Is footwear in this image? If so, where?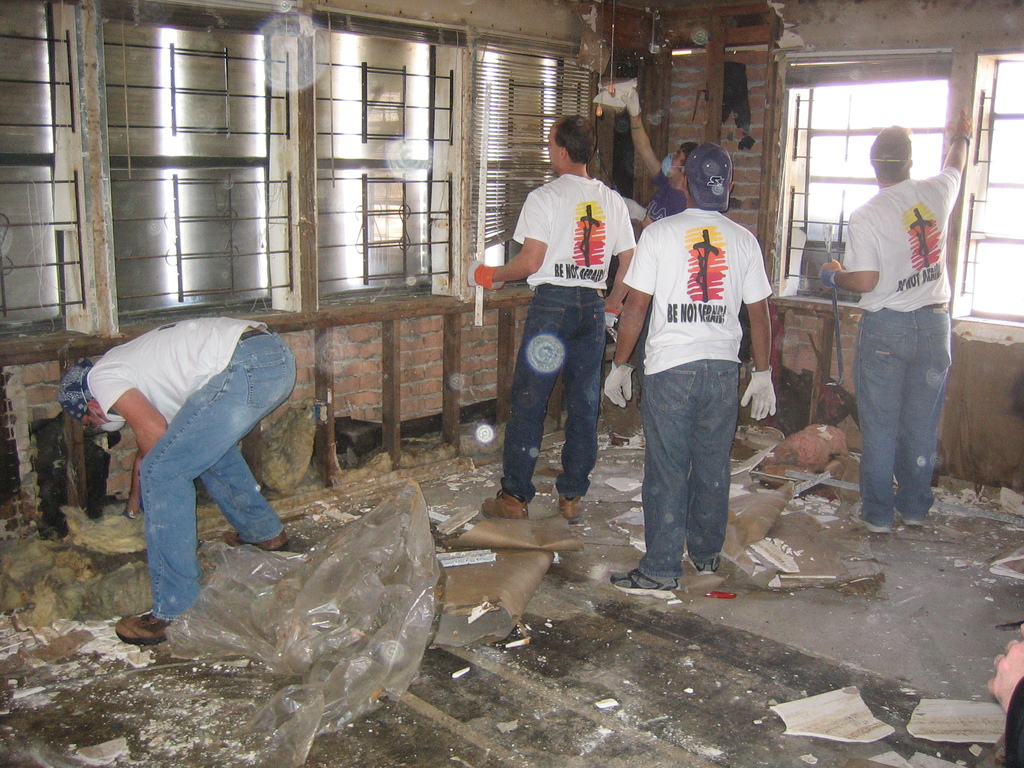
Yes, at 481:490:529:528.
